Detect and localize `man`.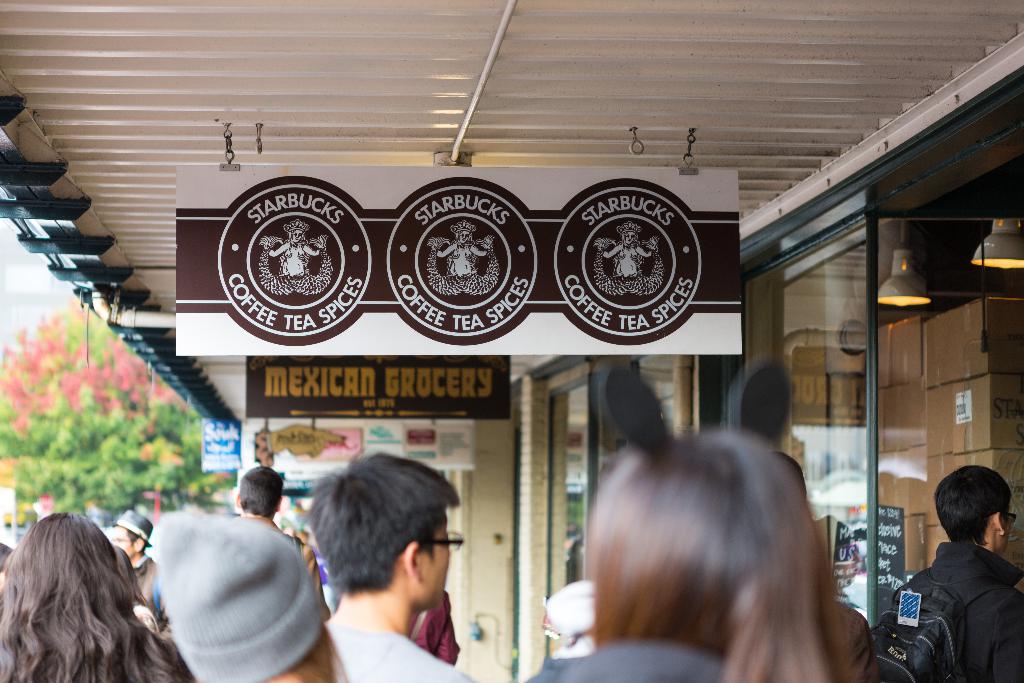
Localized at (126, 462, 332, 682).
